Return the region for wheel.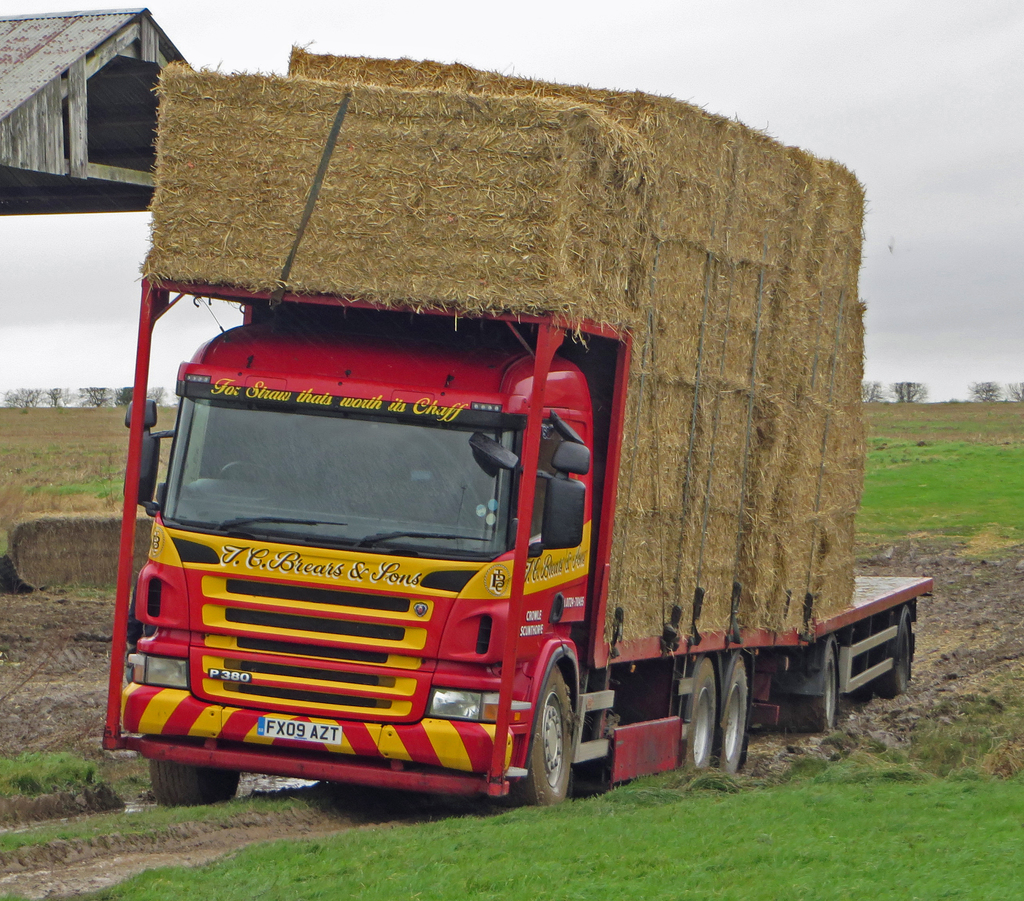
[left=687, top=655, right=715, bottom=779].
